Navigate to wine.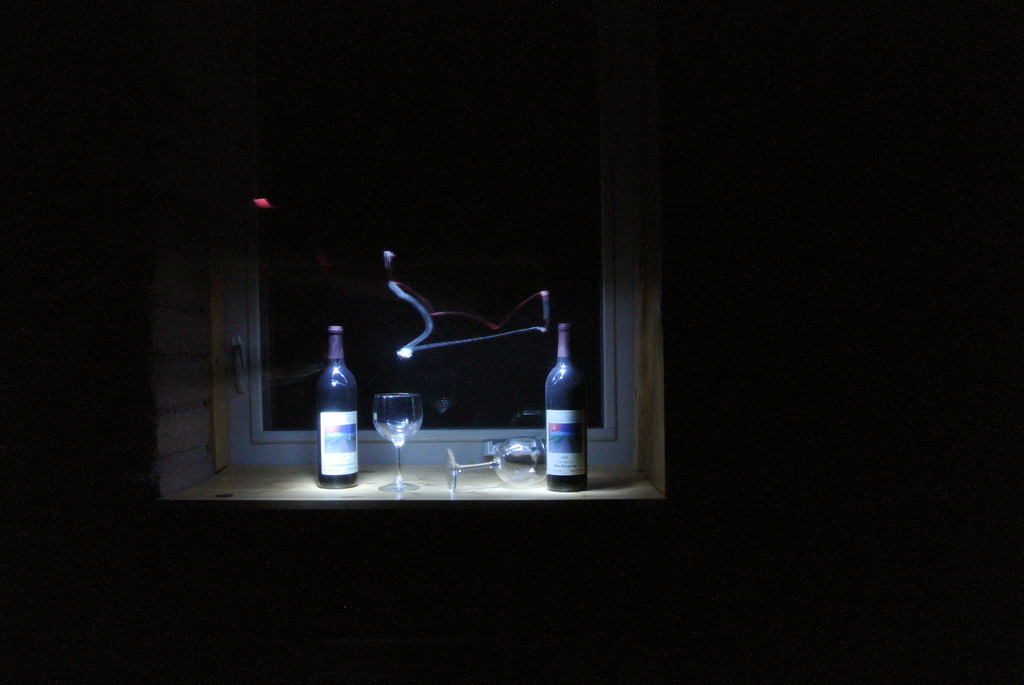
Navigation target: (306,338,367,469).
